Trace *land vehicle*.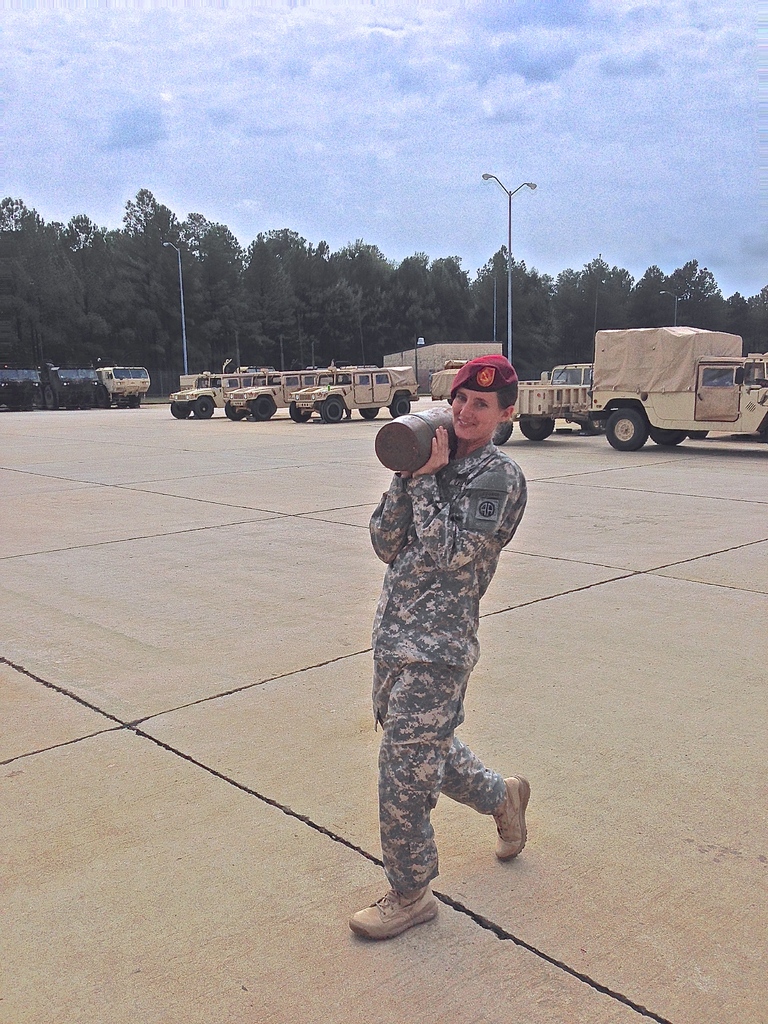
Traced to bbox(286, 364, 412, 421).
